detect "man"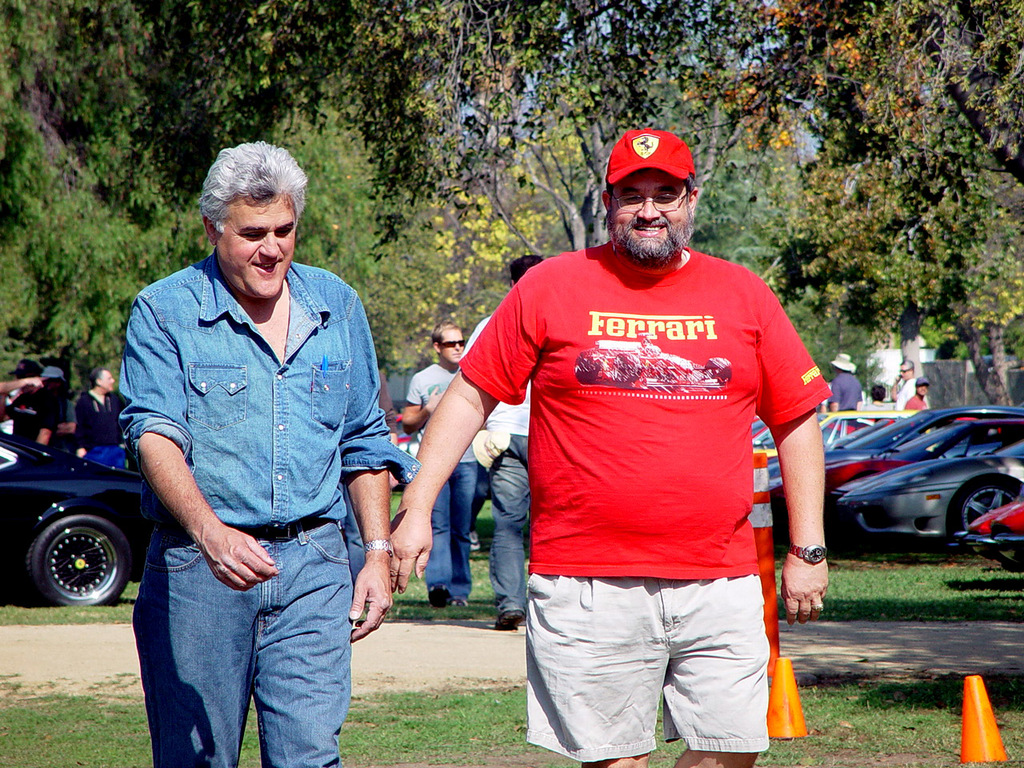
(386,125,840,767)
